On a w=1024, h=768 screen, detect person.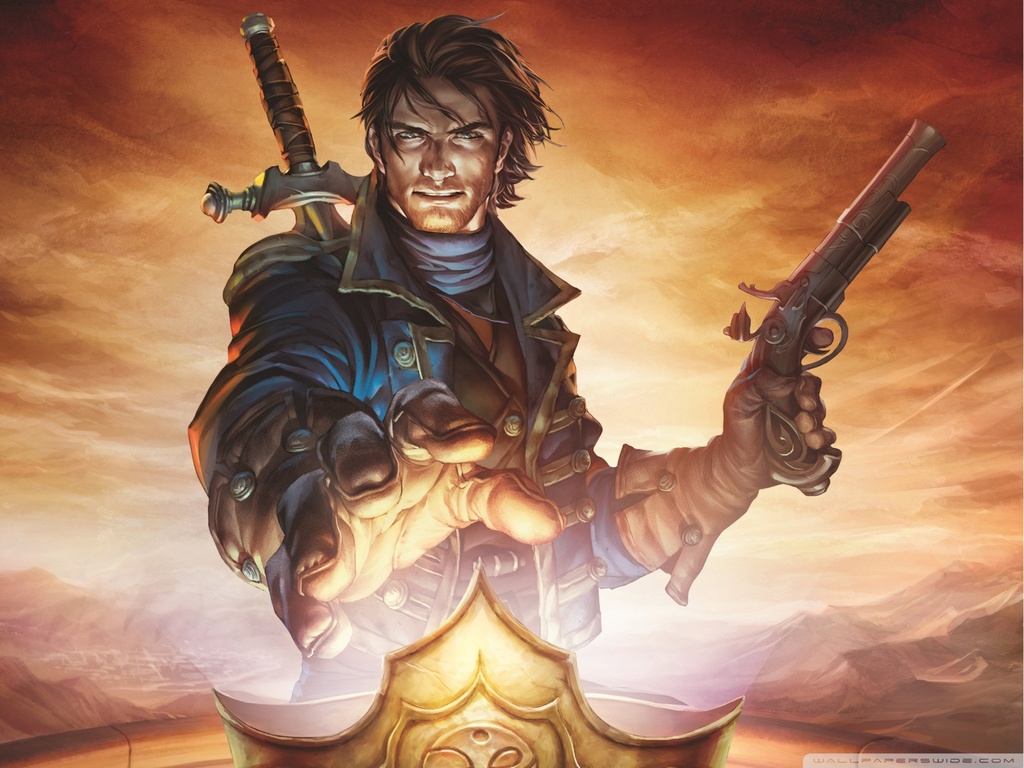
(152,56,876,720).
